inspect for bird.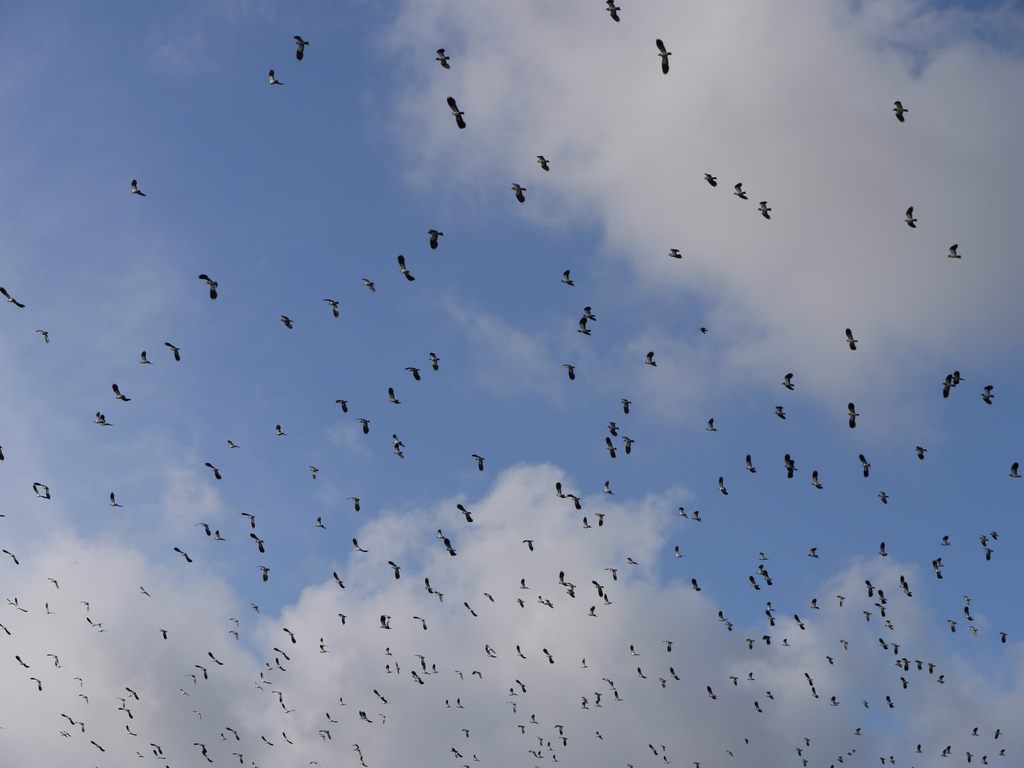
Inspection: {"left": 202, "top": 650, "right": 222, "bottom": 668}.
